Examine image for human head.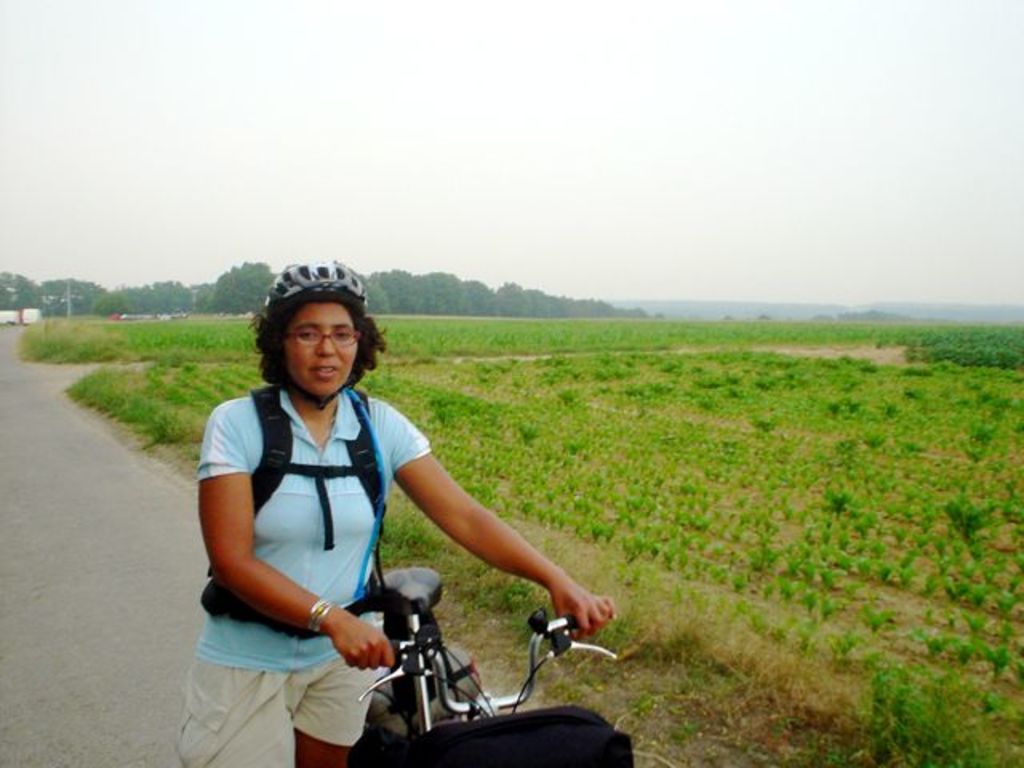
Examination result: [254,264,366,394].
